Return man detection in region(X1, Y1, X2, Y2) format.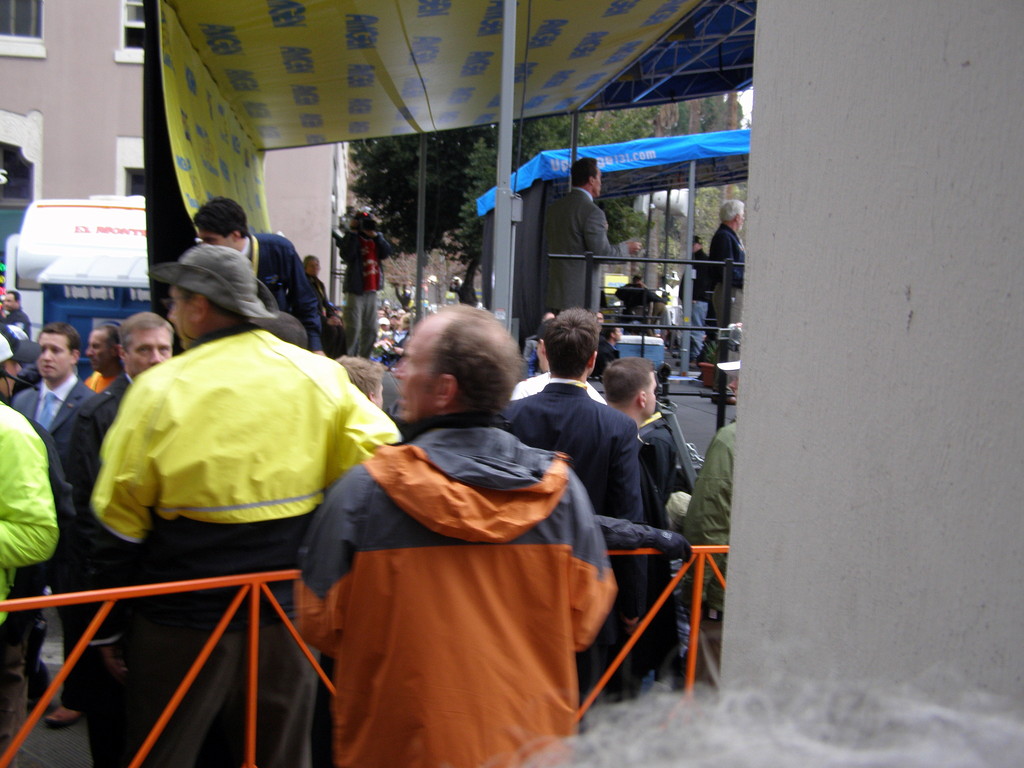
region(493, 307, 648, 692).
